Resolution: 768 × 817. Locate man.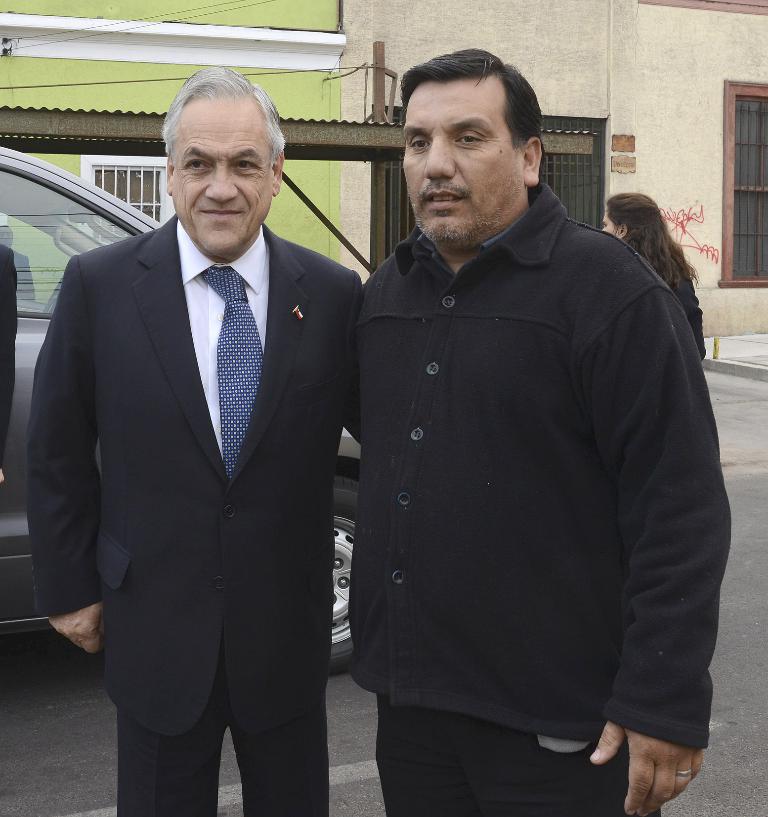
[0,222,35,305].
